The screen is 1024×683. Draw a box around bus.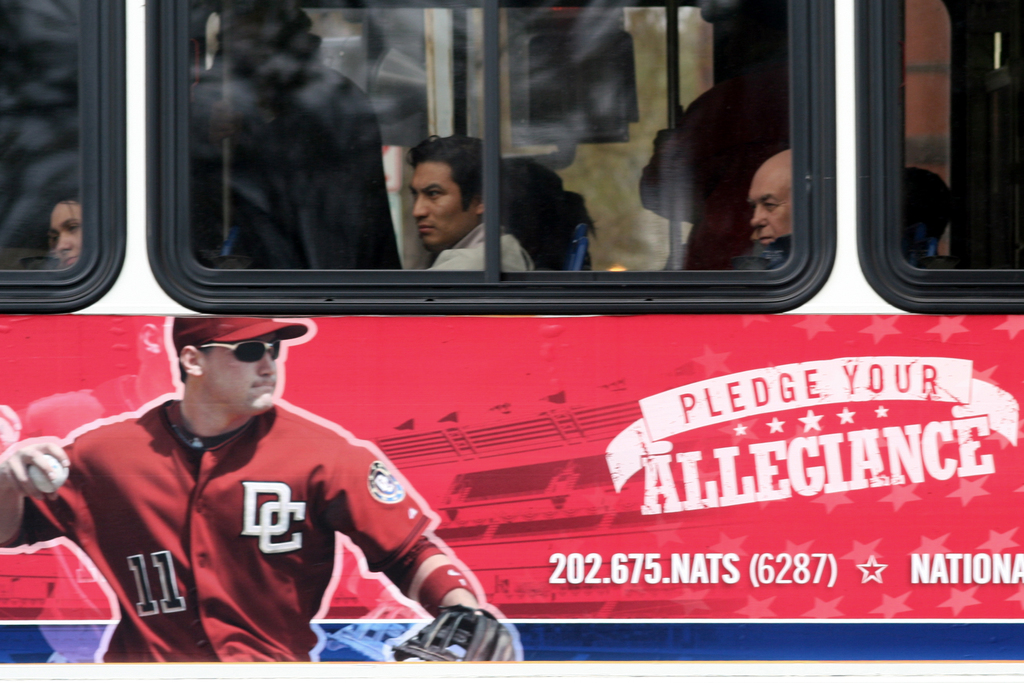
crop(0, 0, 1023, 673).
